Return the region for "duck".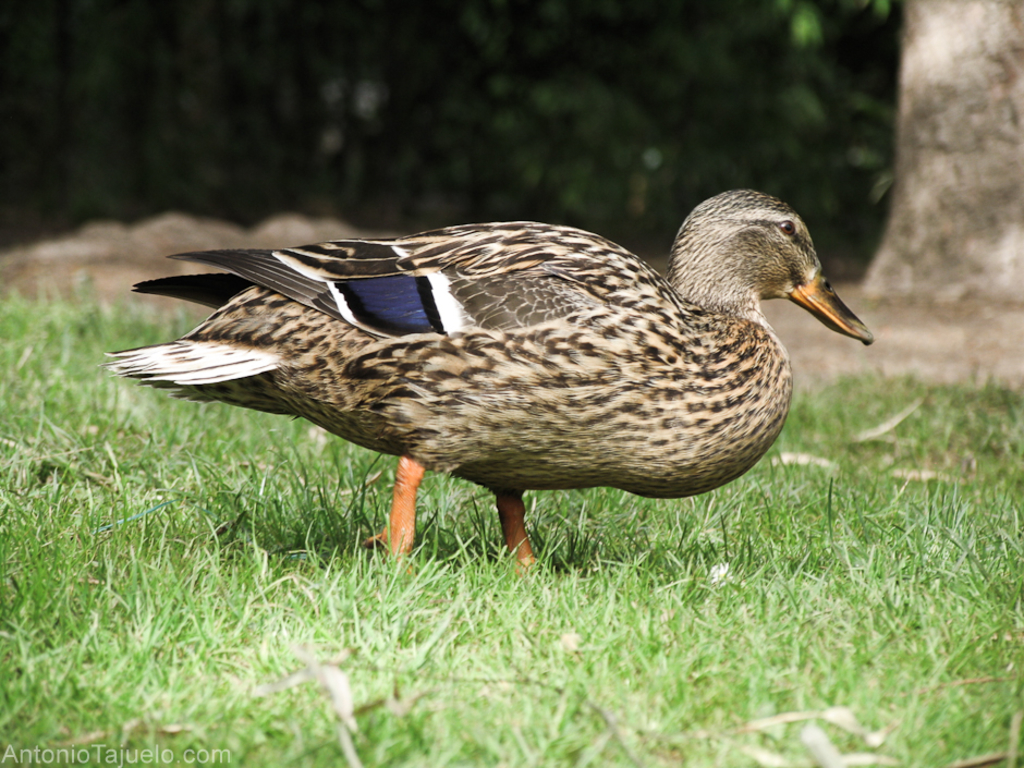
pyautogui.locateOnScreen(77, 182, 889, 578).
